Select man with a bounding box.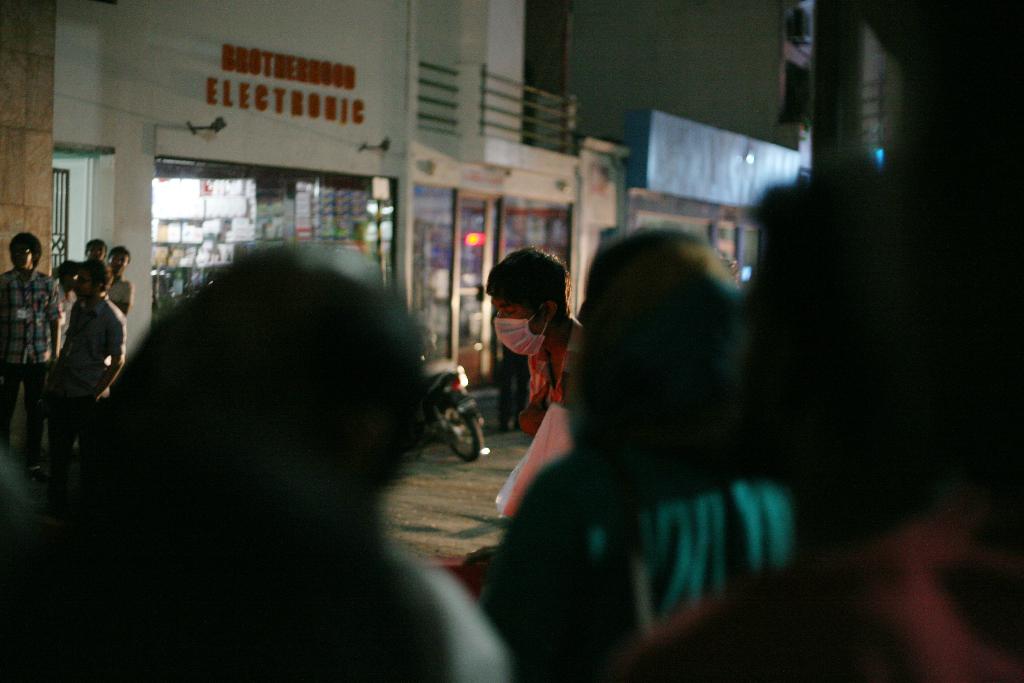
[494, 224, 797, 682].
